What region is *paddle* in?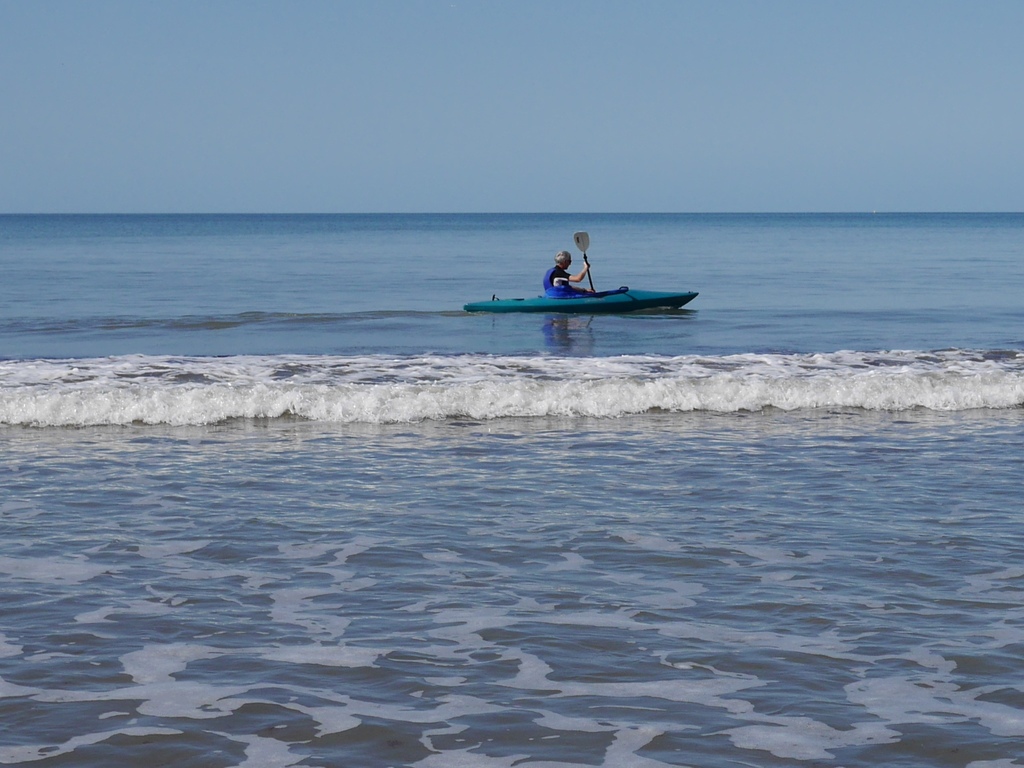
<region>569, 230, 597, 290</region>.
